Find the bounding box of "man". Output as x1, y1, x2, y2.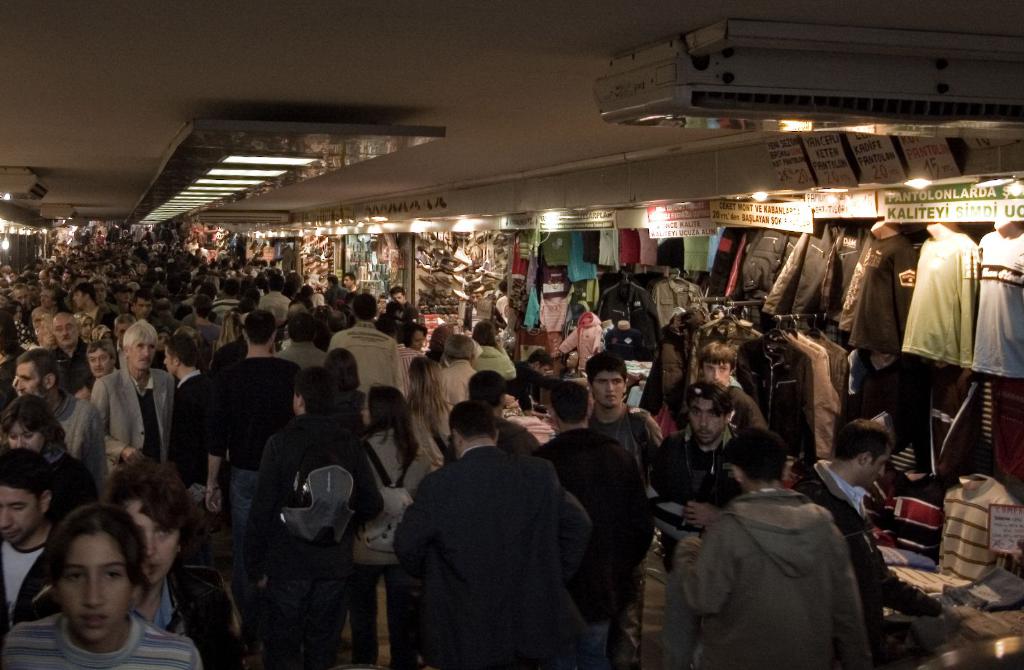
263, 276, 286, 322.
